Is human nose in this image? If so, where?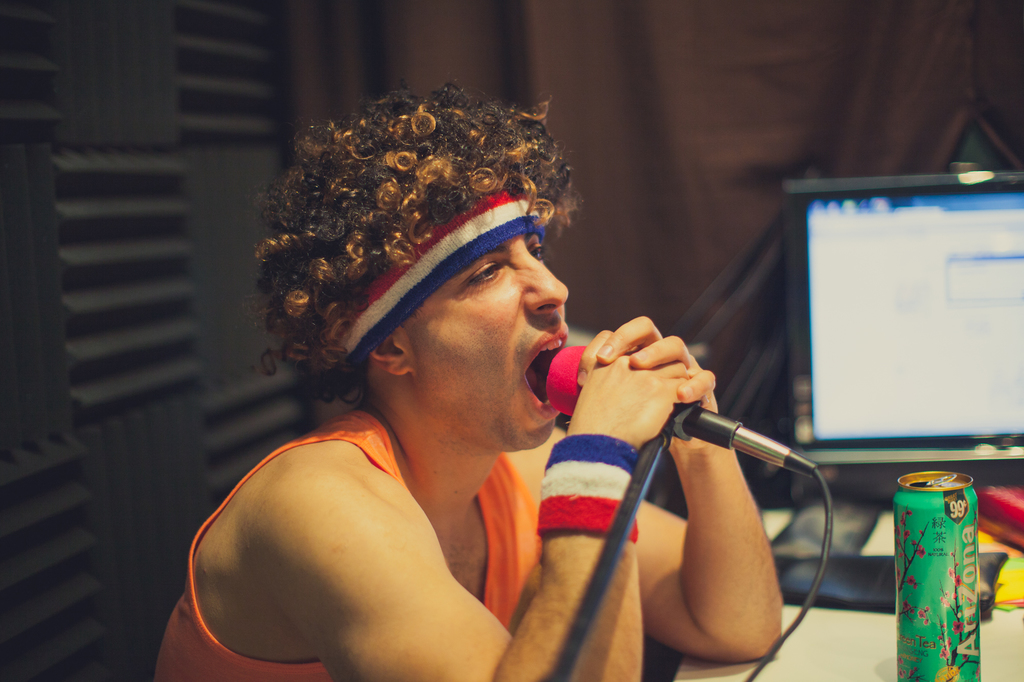
Yes, at locate(516, 242, 568, 329).
